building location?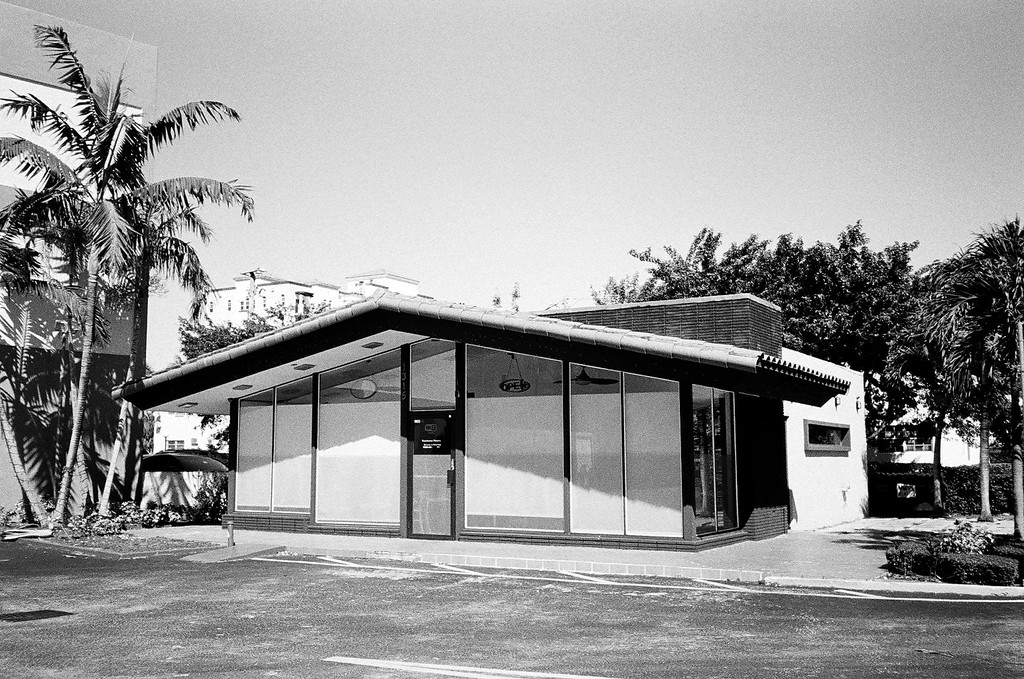
box=[0, 0, 159, 530]
